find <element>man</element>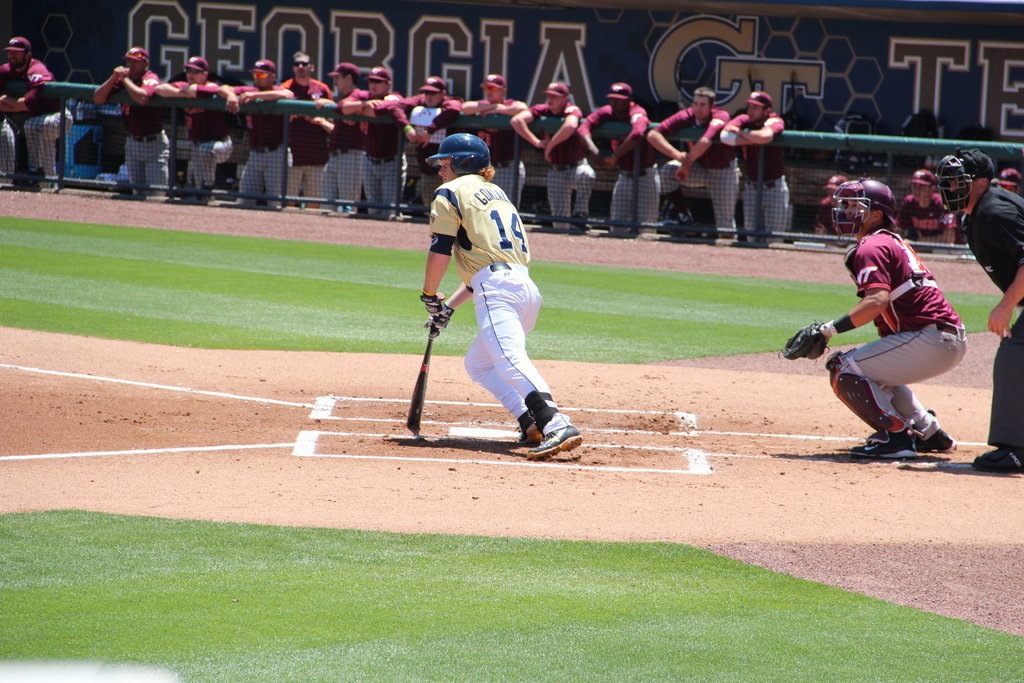
Rect(417, 131, 586, 459)
